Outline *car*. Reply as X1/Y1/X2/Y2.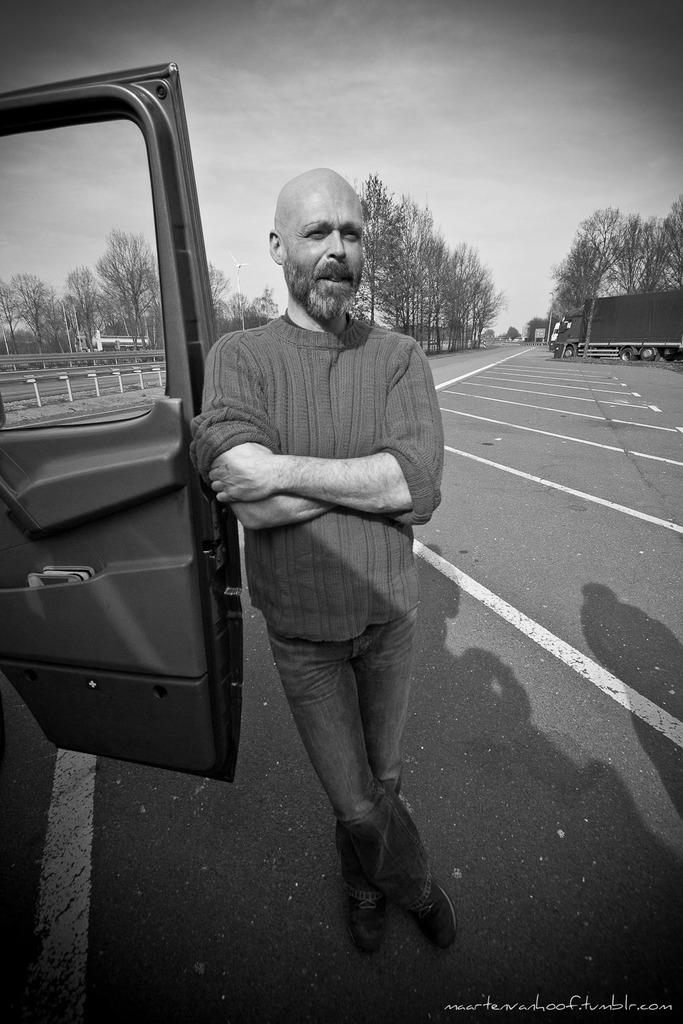
0/66/219/793.
